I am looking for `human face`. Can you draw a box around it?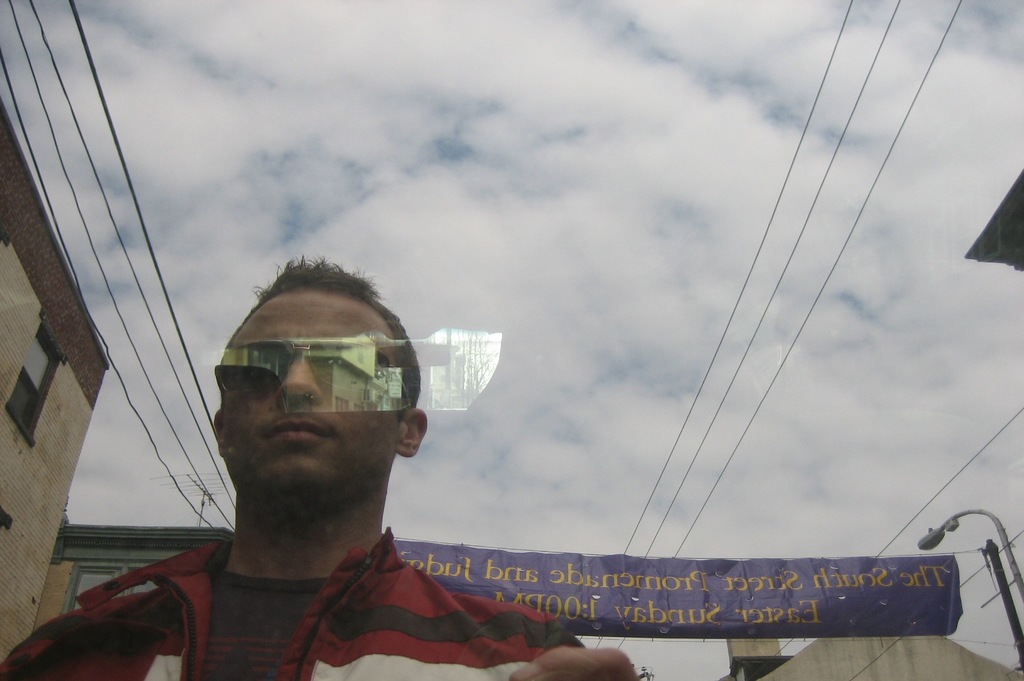
Sure, the bounding box is box=[217, 282, 417, 500].
